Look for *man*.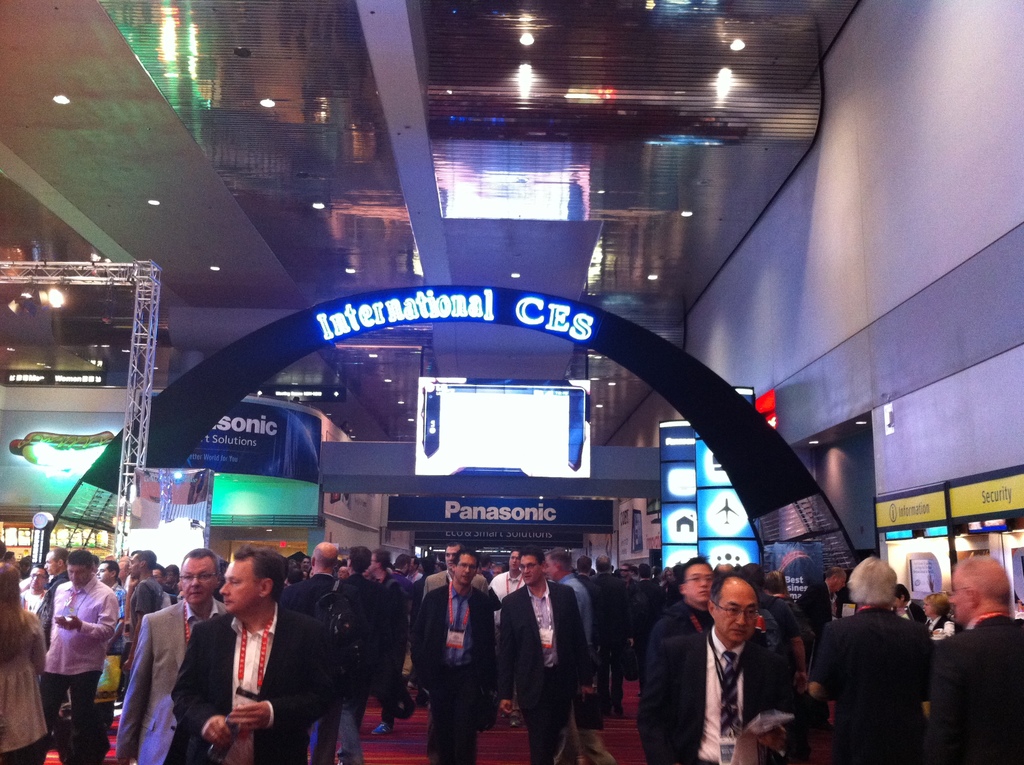
Found: x1=170 y1=545 x2=338 y2=764.
